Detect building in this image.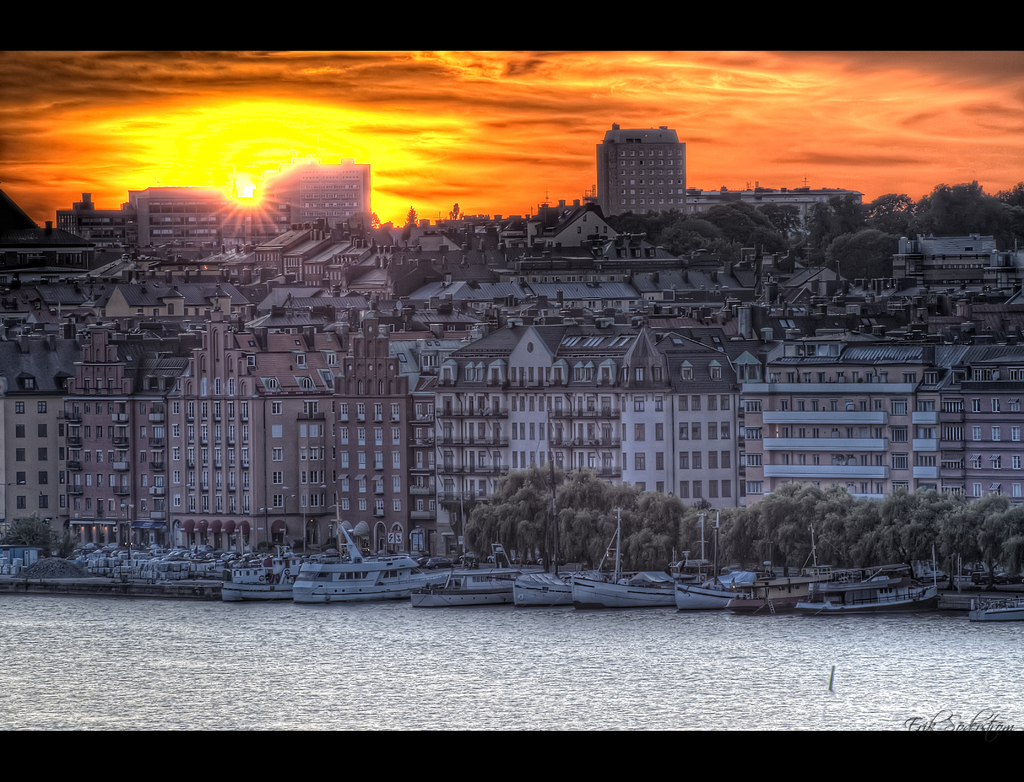
Detection: <box>593,112,694,225</box>.
